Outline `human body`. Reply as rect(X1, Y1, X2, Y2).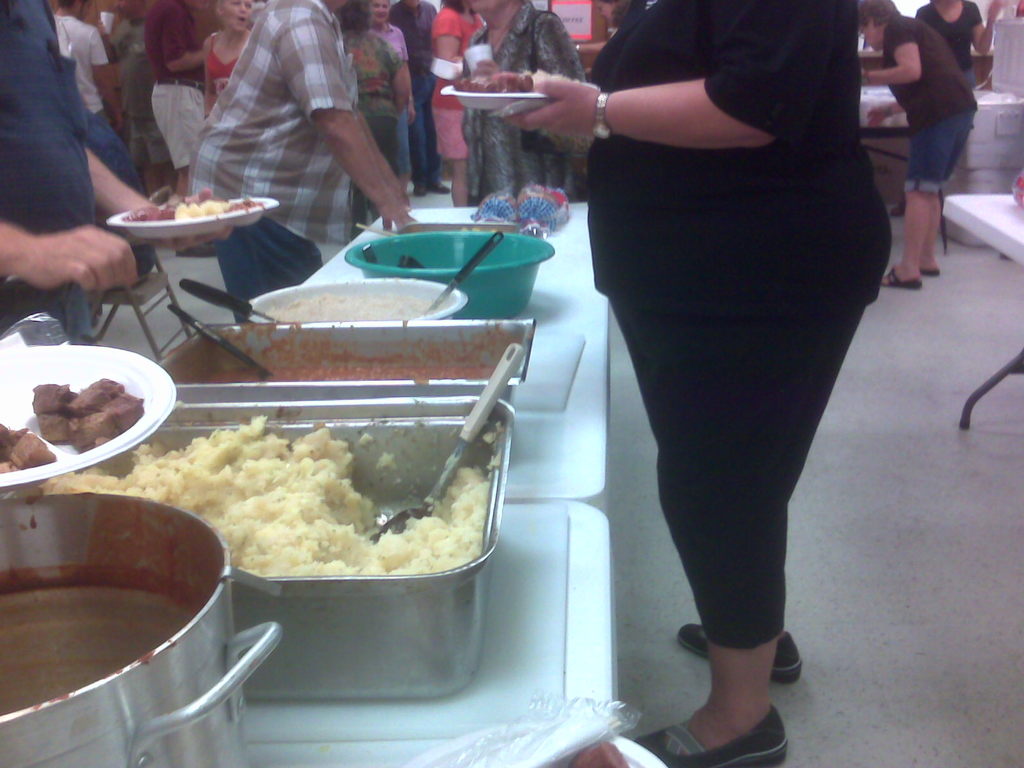
rect(372, 17, 415, 214).
